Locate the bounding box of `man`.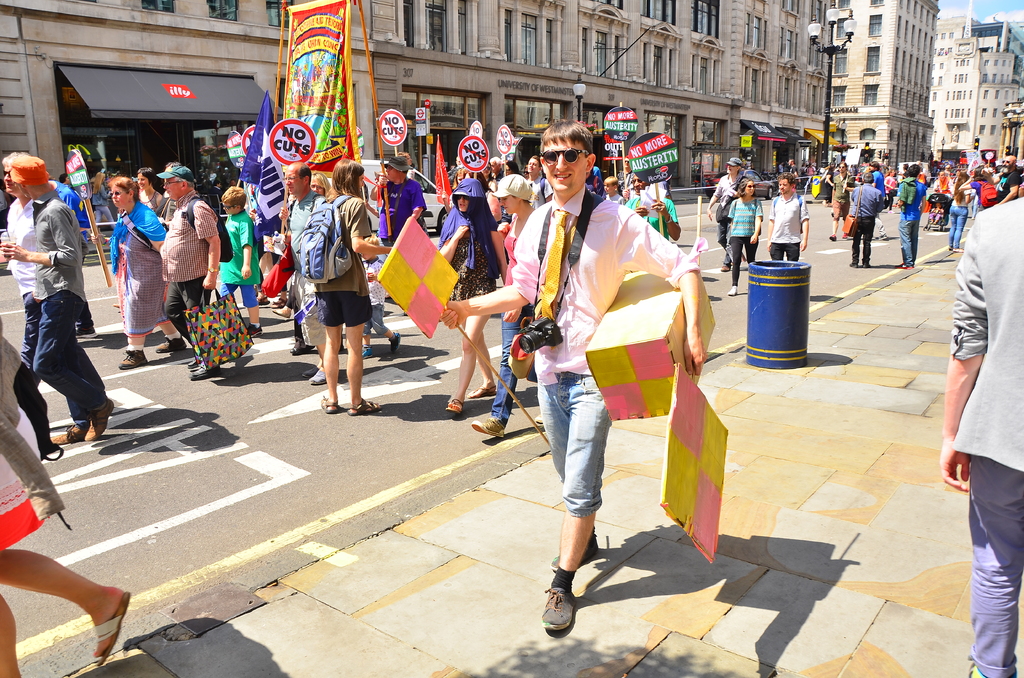
Bounding box: left=840, top=171, right=879, bottom=267.
